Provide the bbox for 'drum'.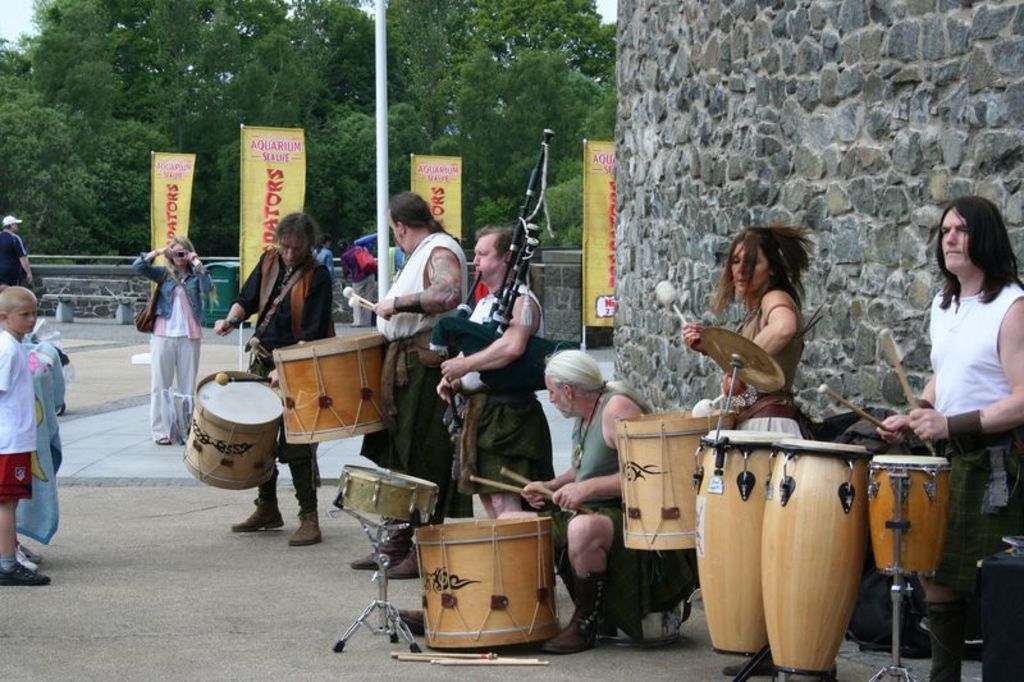
[x1=760, y1=441, x2=876, y2=676].
